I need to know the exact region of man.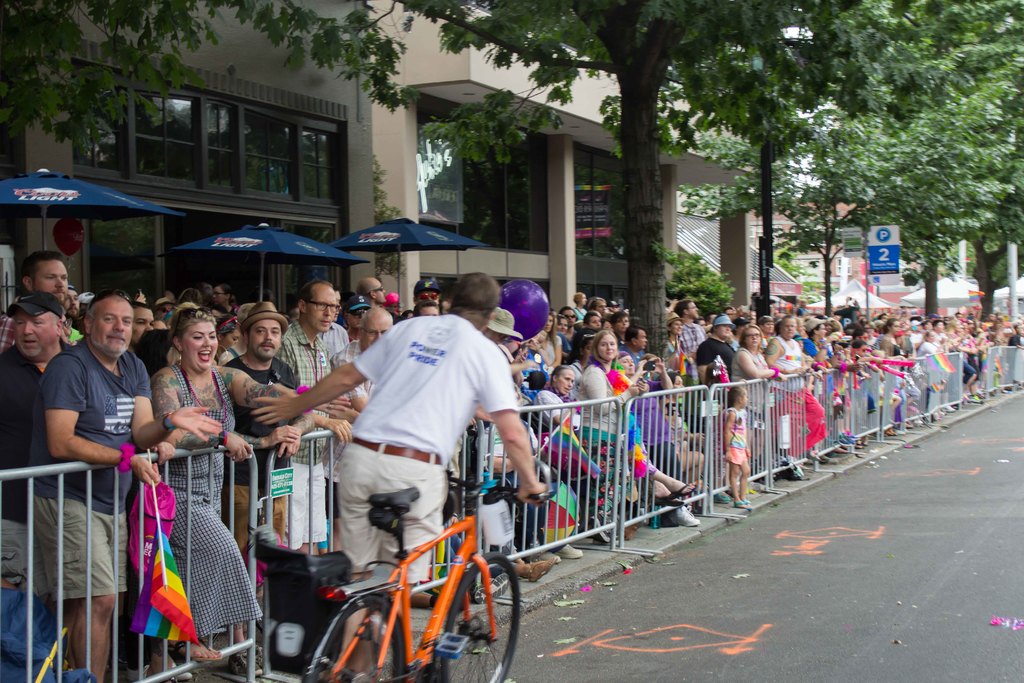
Region: (x1=238, y1=270, x2=548, y2=682).
